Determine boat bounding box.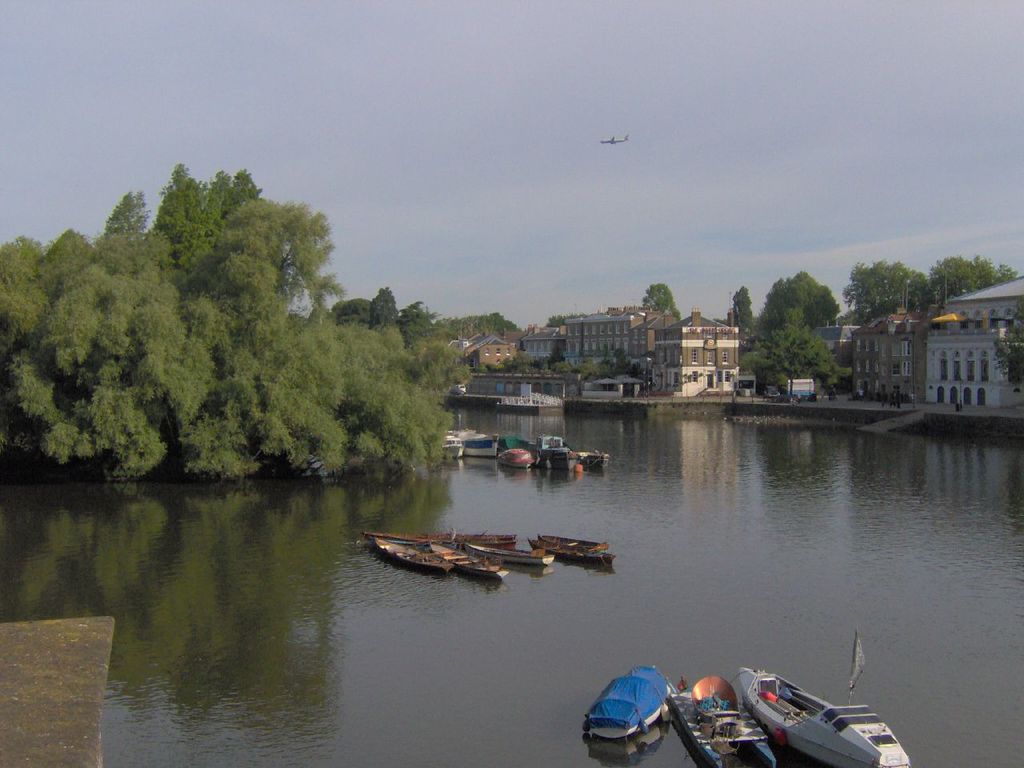
Determined: box(359, 534, 443, 546).
